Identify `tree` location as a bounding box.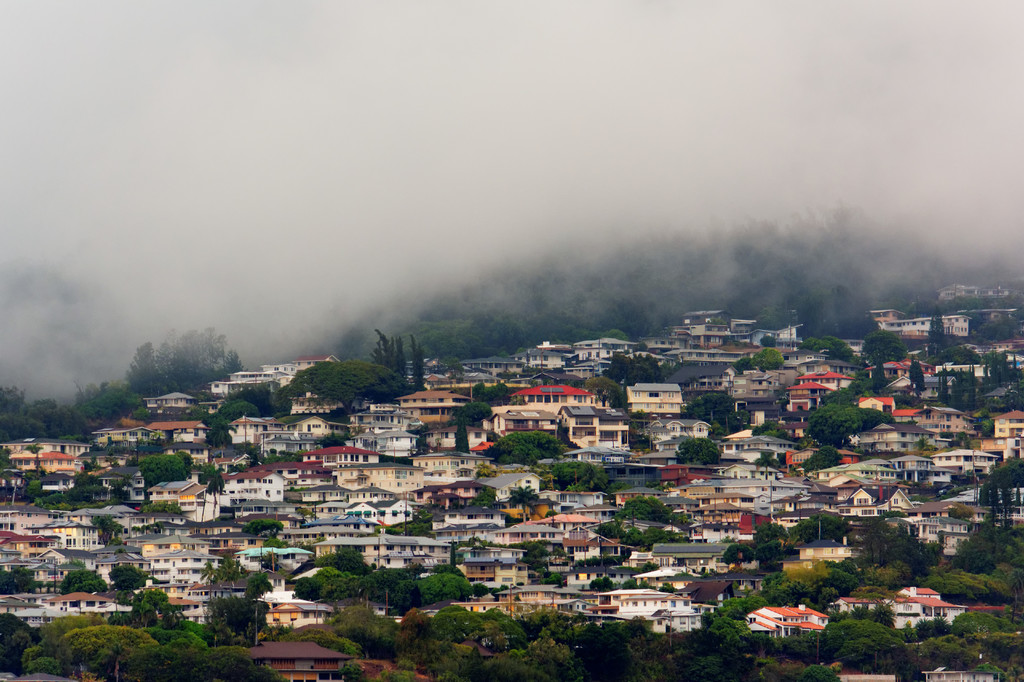
Rect(923, 573, 989, 603).
